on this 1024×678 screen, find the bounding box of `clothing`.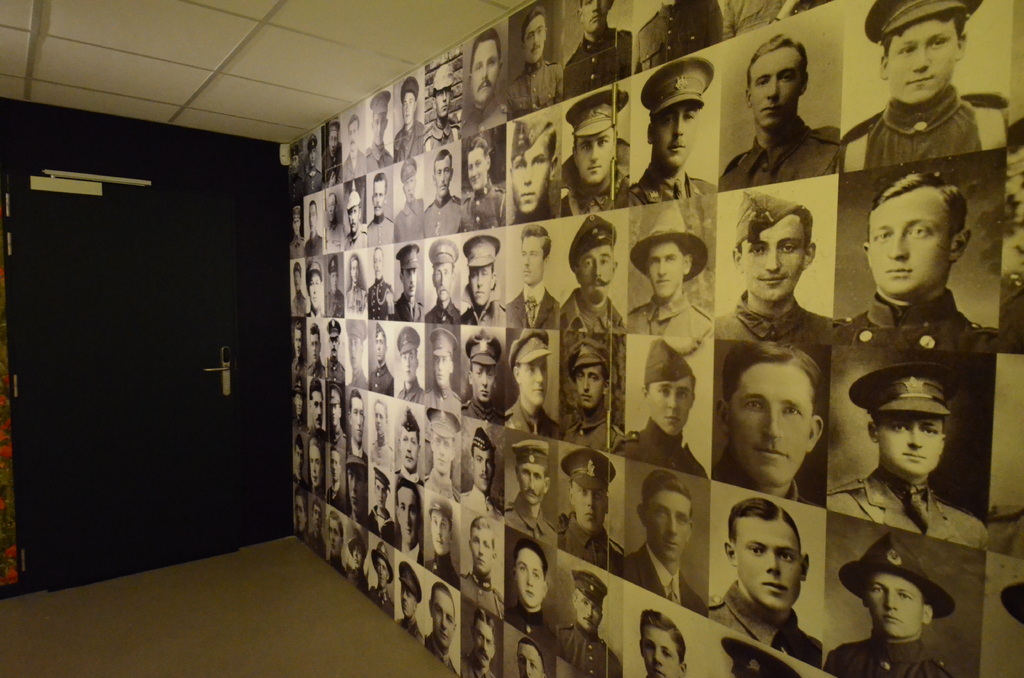
Bounding box: bbox(394, 287, 423, 325).
